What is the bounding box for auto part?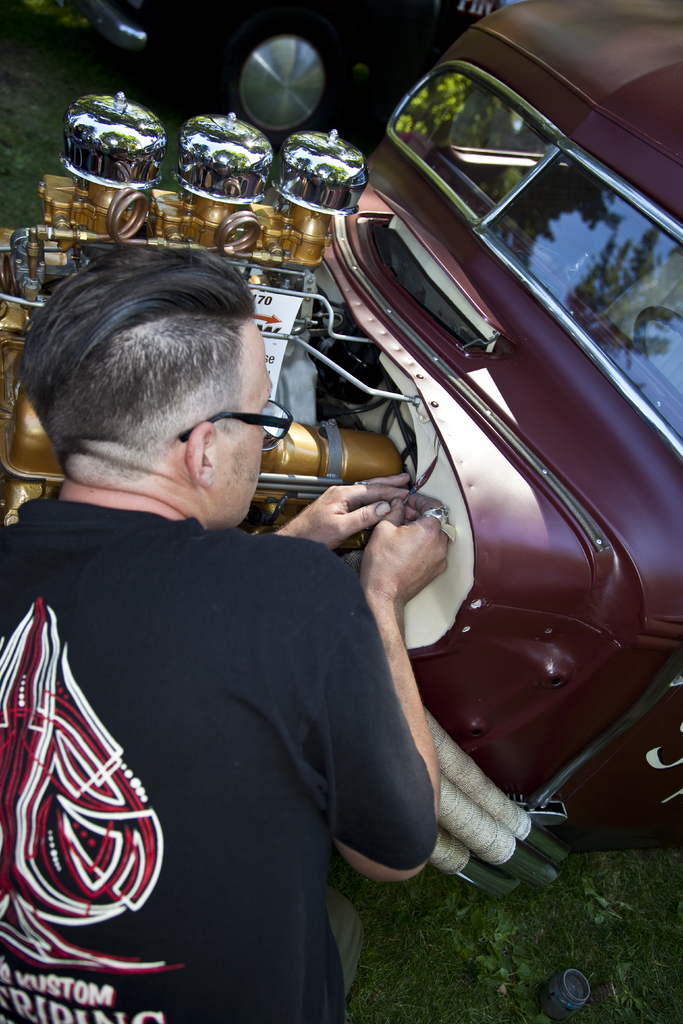
bbox=(111, 0, 475, 164).
